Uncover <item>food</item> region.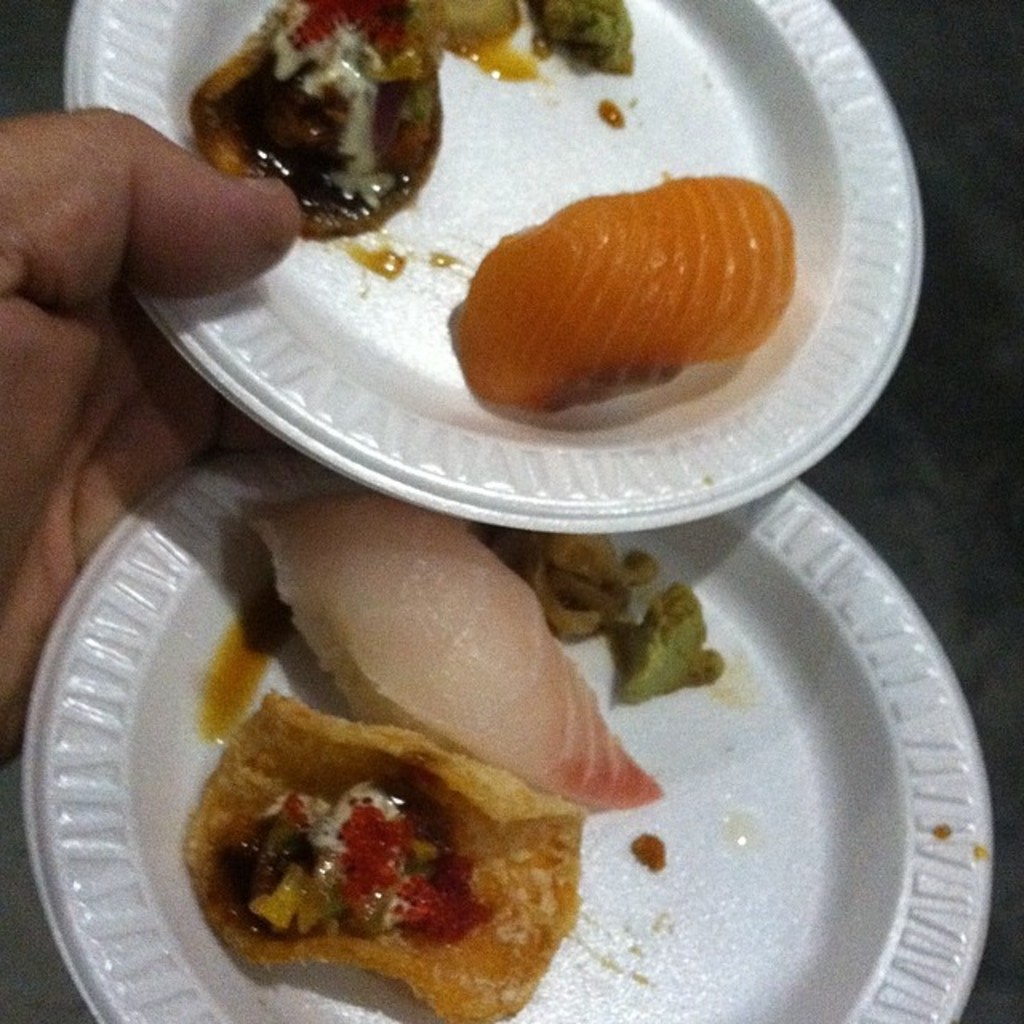
Uncovered: box=[181, 494, 726, 1022].
